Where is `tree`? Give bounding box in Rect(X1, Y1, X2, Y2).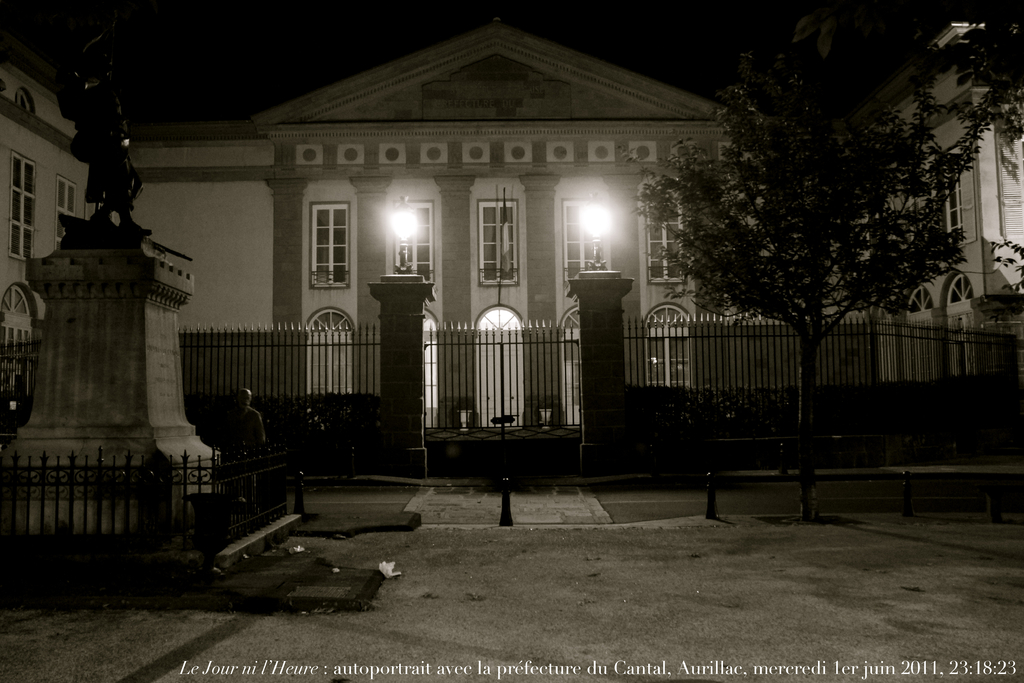
Rect(966, 10, 1023, 314).
